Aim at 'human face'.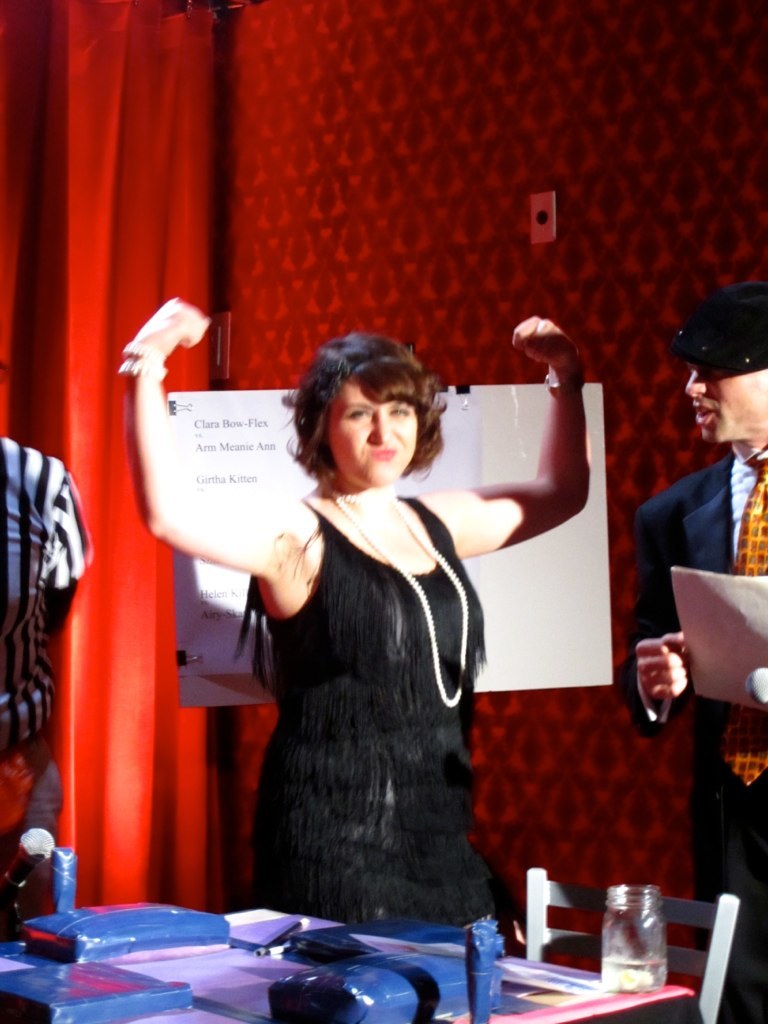
Aimed at detection(684, 356, 764, 436).
